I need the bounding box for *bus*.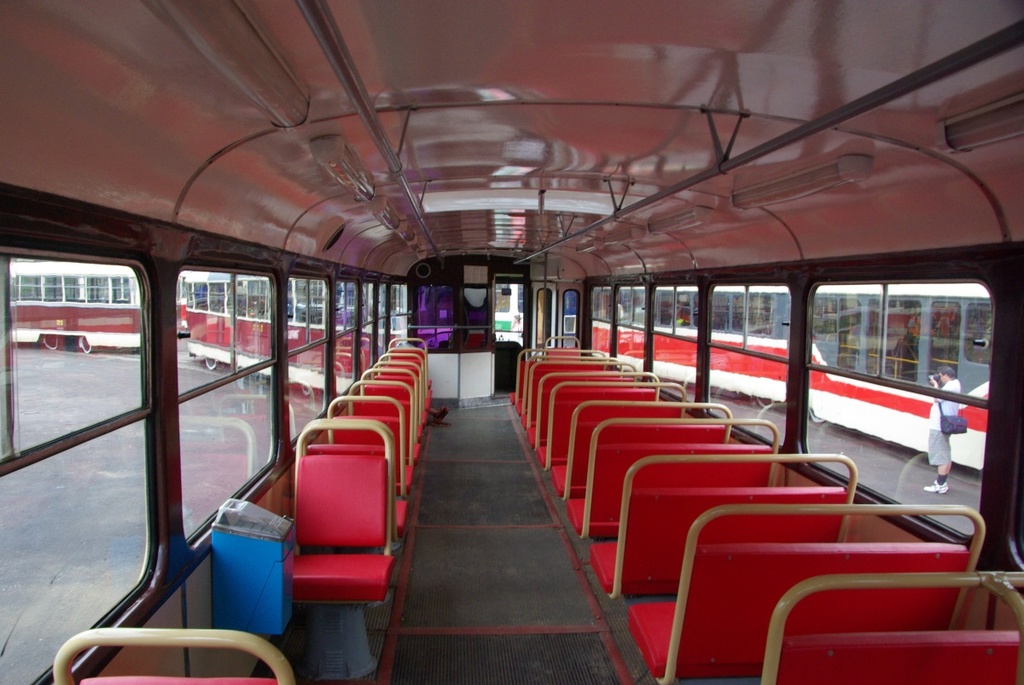
Here it is: select_region(6, 258, 188, 357).
